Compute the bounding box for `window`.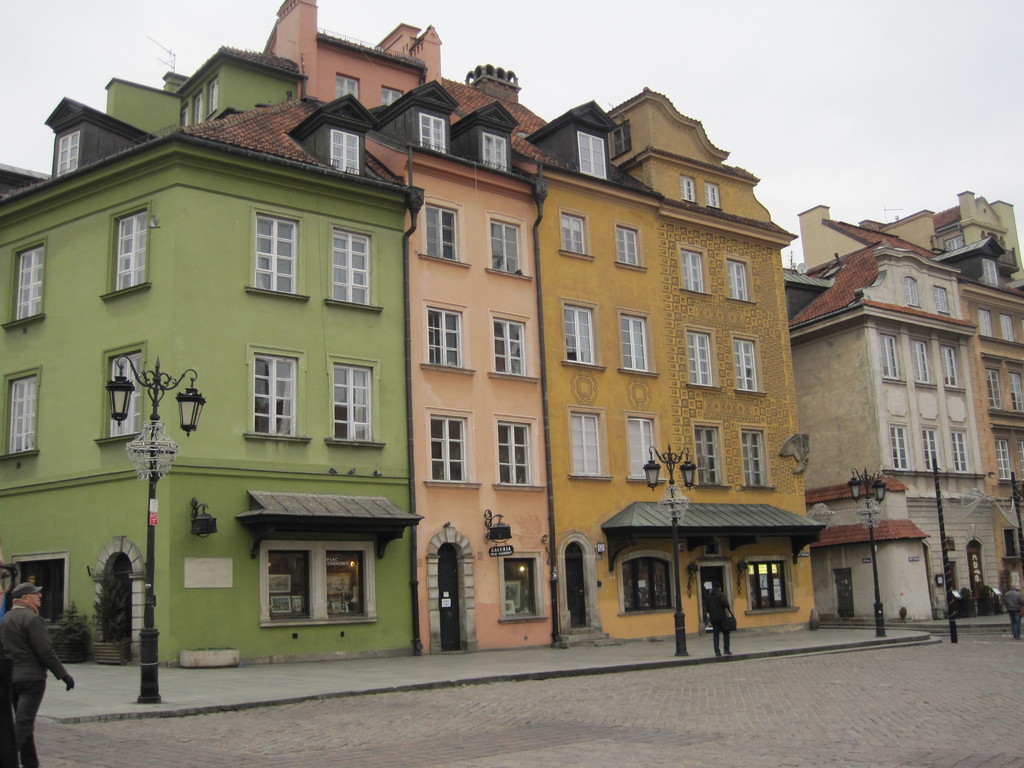
detection(916, 427, 940, 475).
